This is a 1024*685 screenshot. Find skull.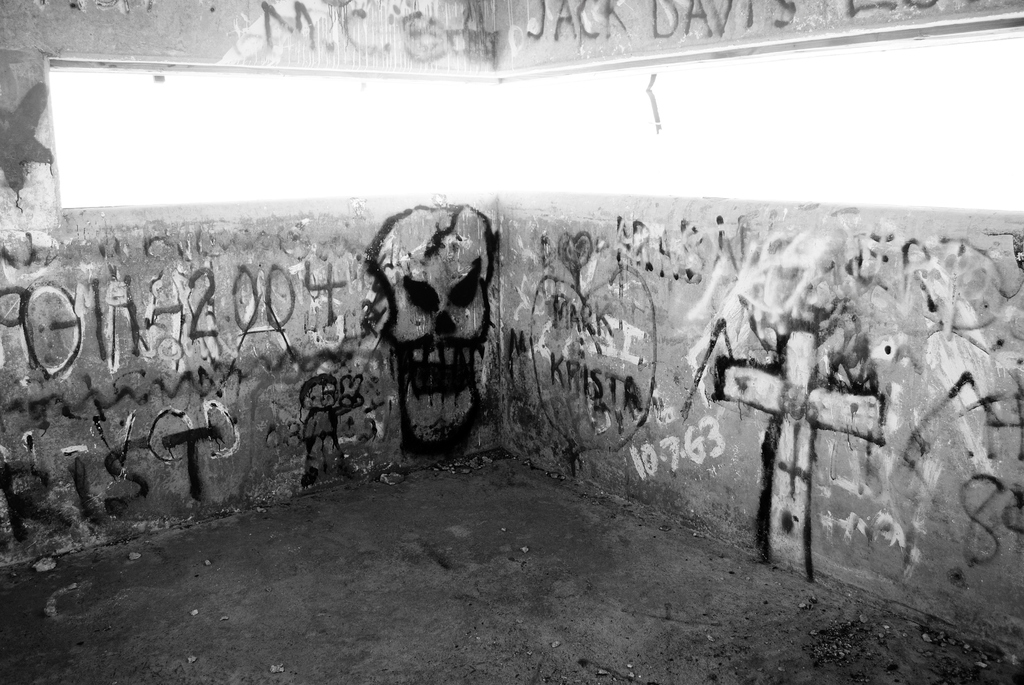
Bounding box: 365, 202, 490, 430.
